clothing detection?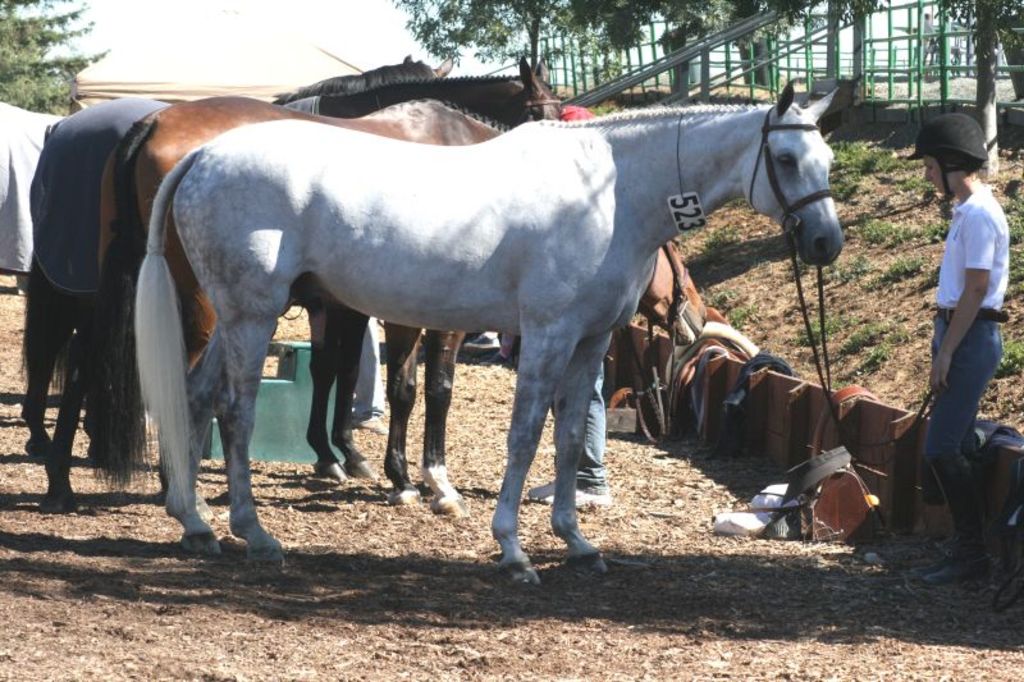
x1=929 y1=125 x2=1012 y2=498
